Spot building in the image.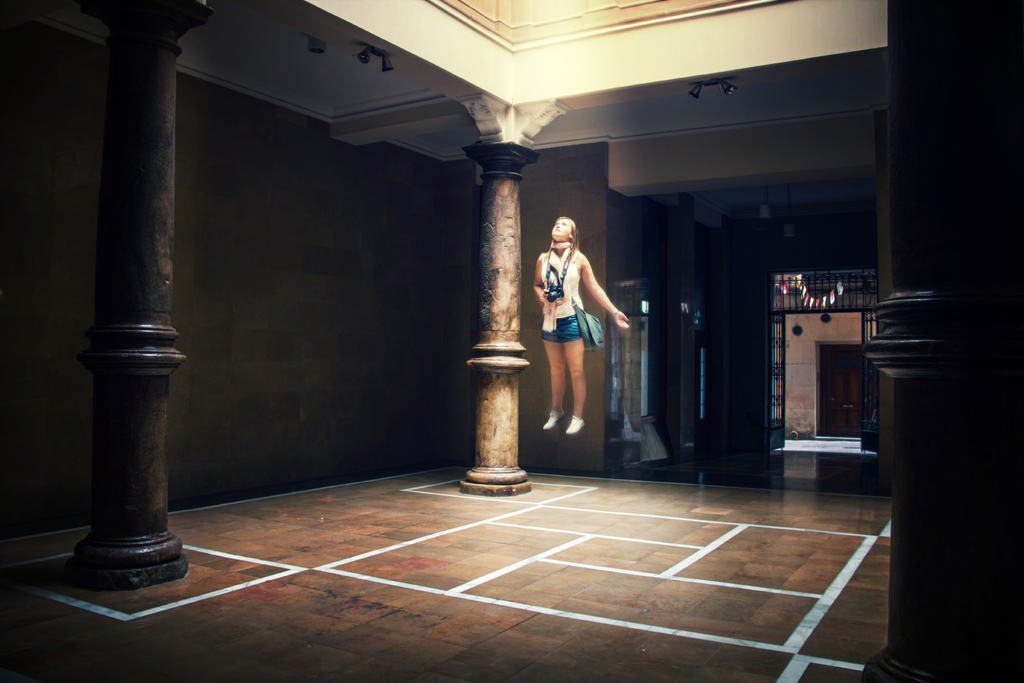
building found at 0, 0, 1023, 682.
